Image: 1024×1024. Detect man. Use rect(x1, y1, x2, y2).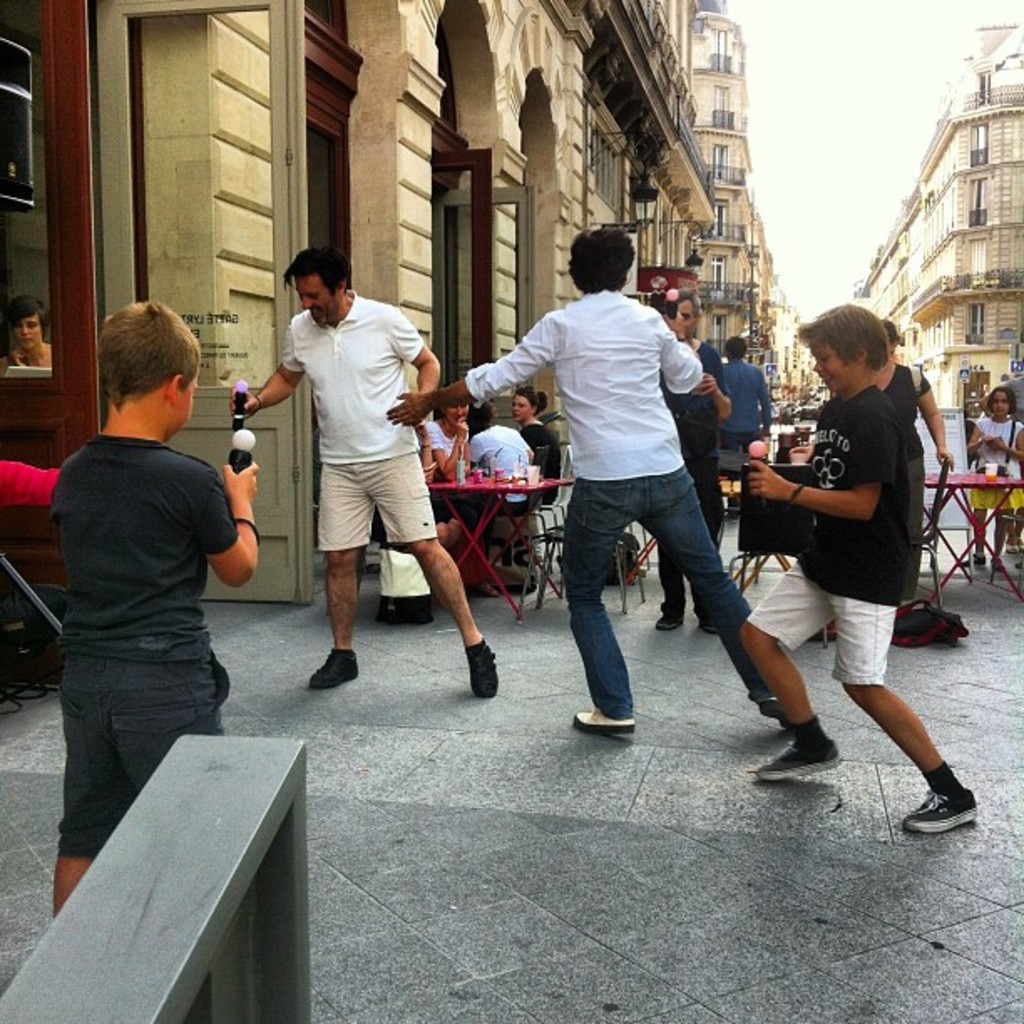
rect(653, 288, 730, 629).
